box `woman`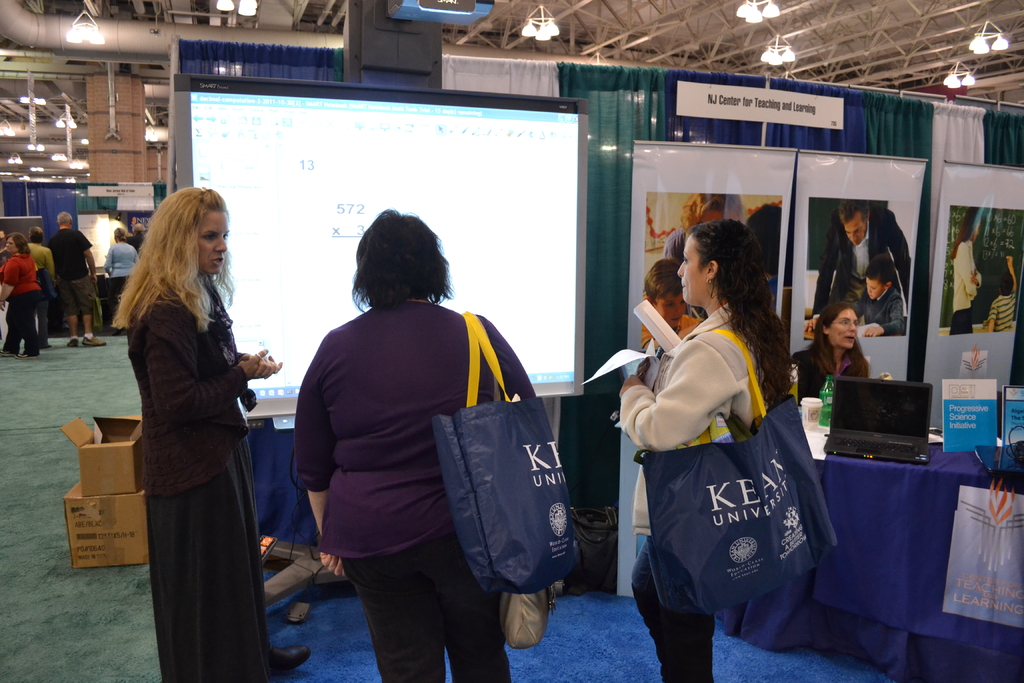
bbox=(790, 304, 897, 414)
